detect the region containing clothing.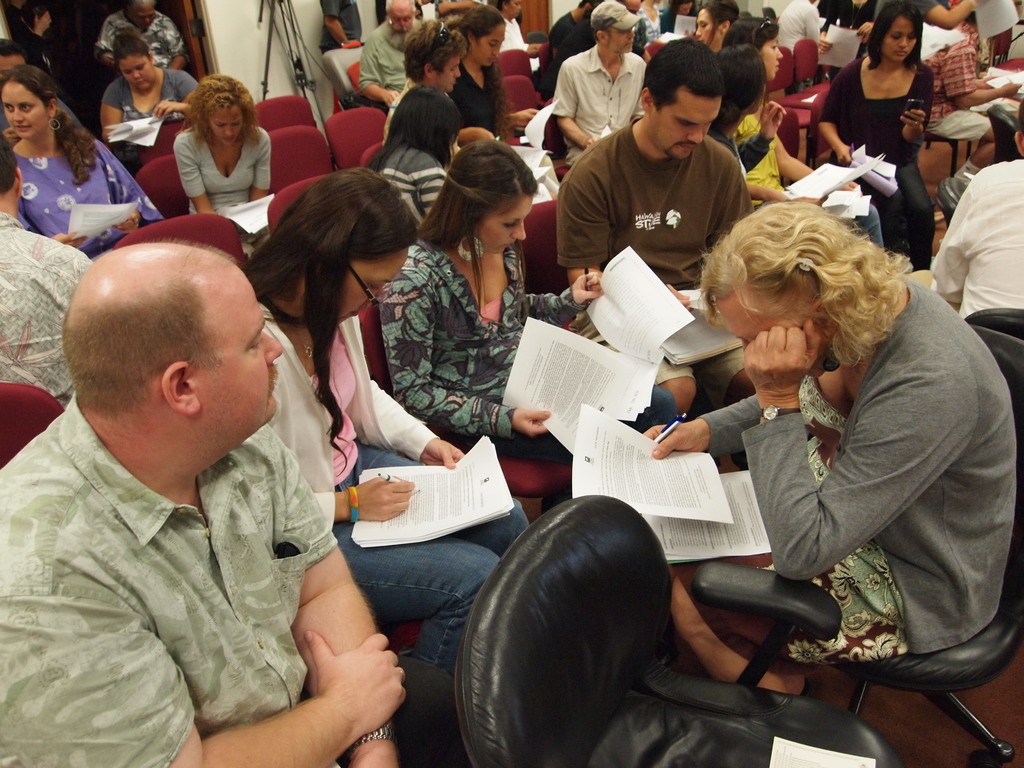
rect(444, 52, 502, 135).
